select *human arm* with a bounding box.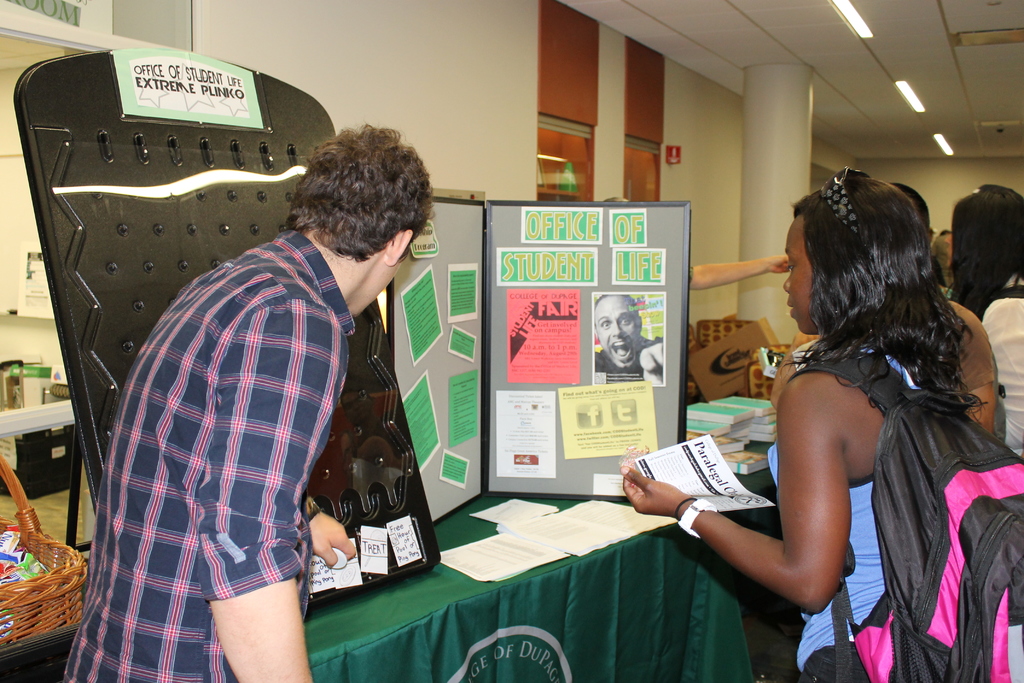
{"left": 298, "top": 486, "right": 360, "bottom": 574}.
